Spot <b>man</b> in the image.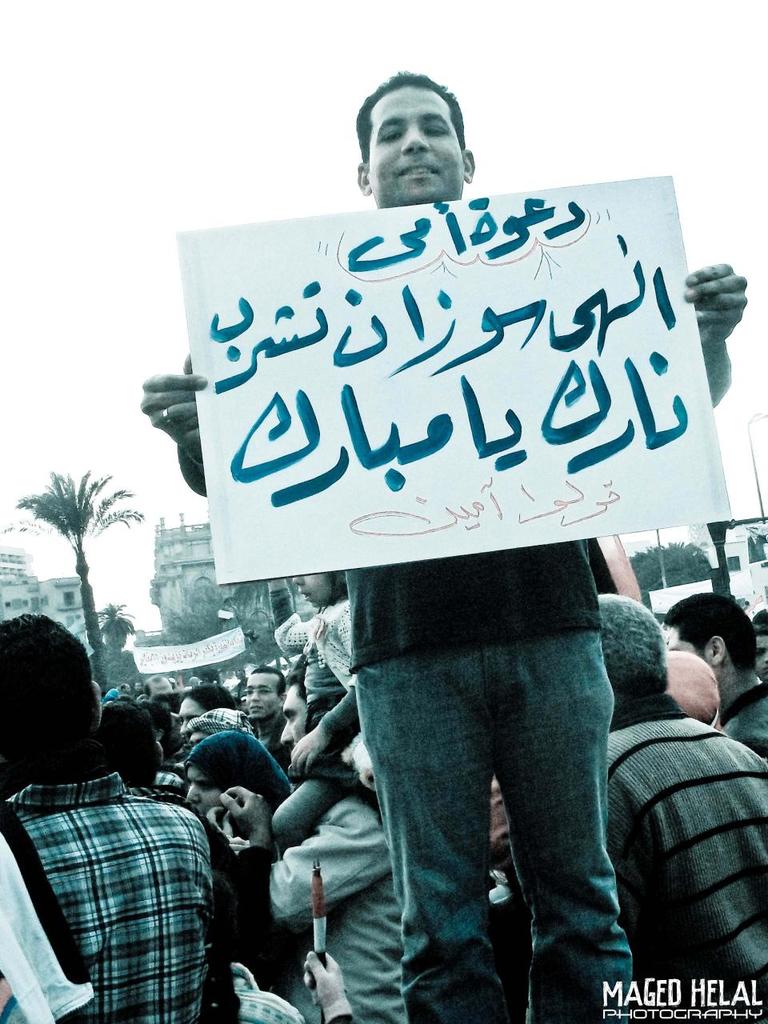
<b>man</b> found at box(244, 666, 288, 774).
